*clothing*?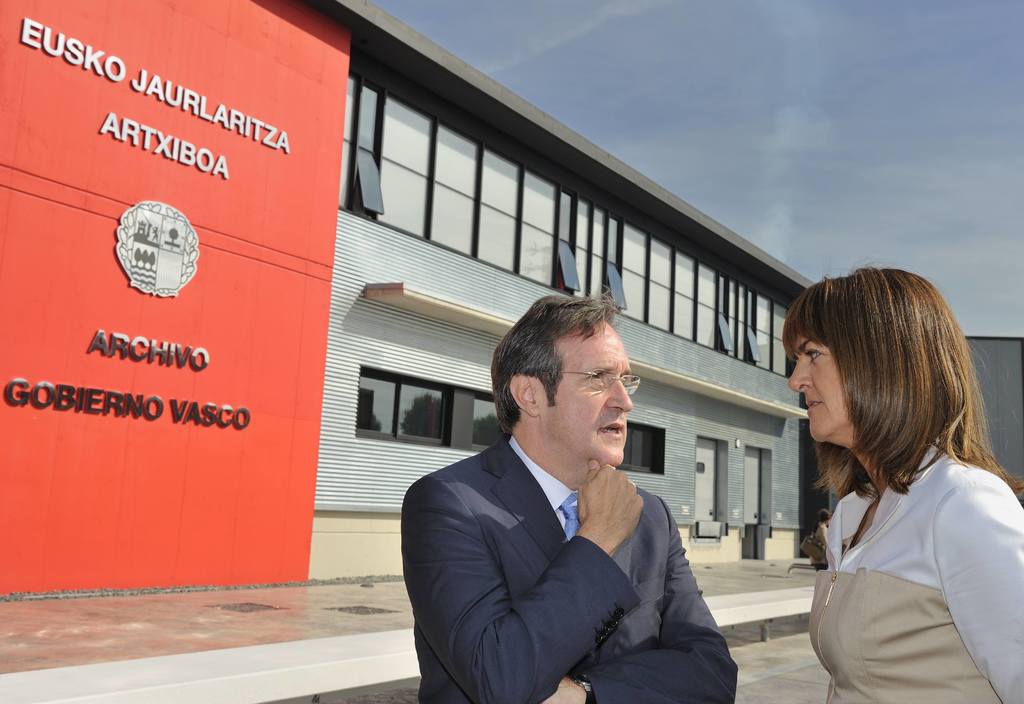
rect(398, 431, 743, 703)
